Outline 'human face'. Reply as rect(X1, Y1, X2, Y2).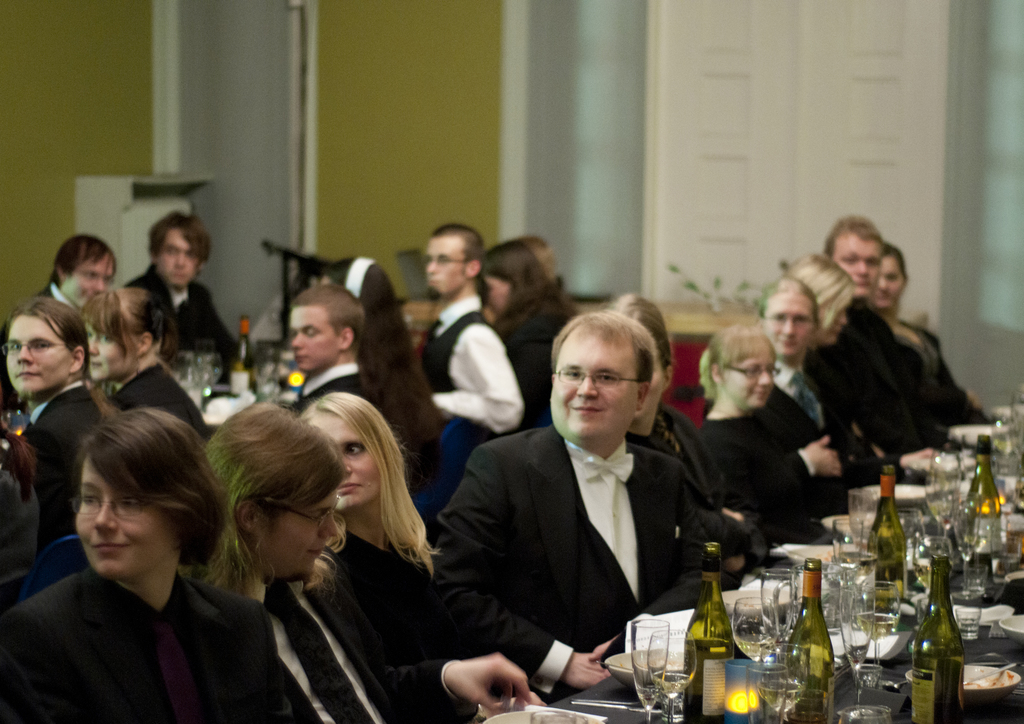
rect(78, 450, 174, 573).
